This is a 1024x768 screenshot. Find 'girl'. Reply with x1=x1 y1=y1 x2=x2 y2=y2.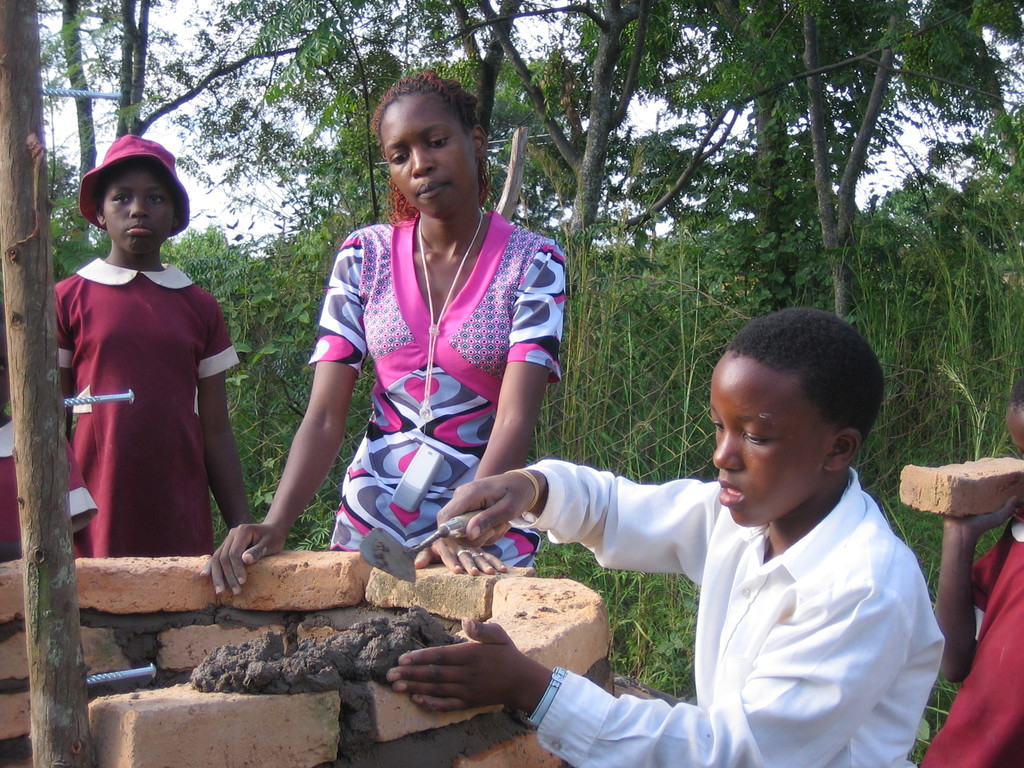
x1=54 y1=132 x2=253 y2=557.
